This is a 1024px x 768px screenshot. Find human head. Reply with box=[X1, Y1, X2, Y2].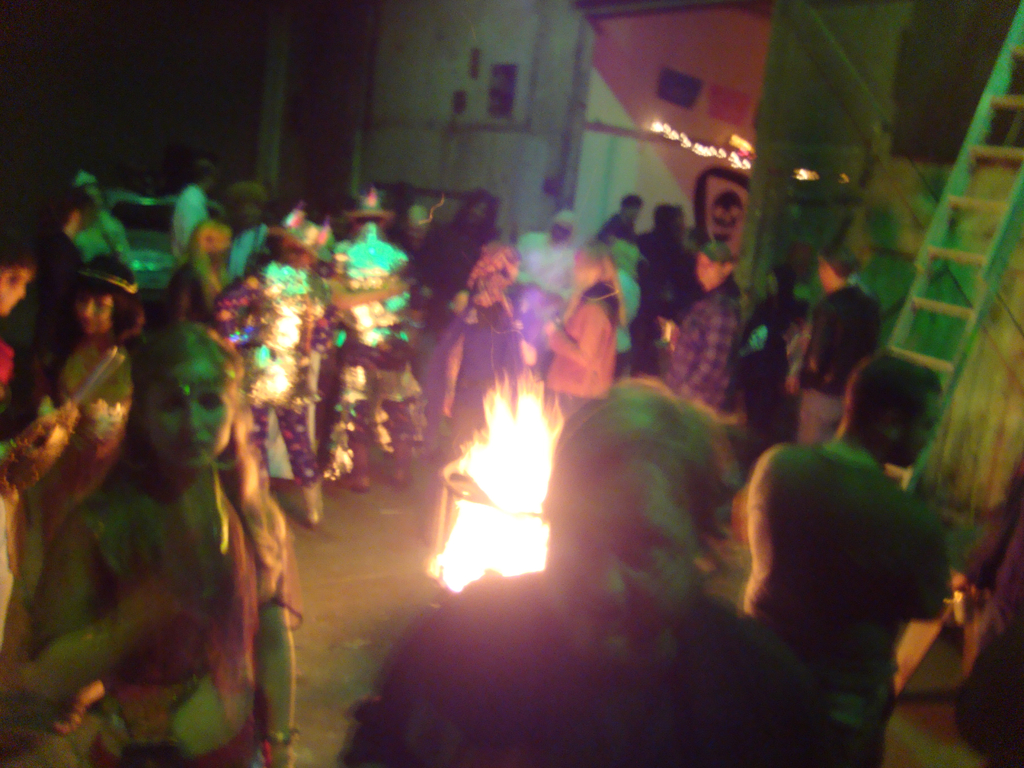
box=[694, 248, 740, 288].
